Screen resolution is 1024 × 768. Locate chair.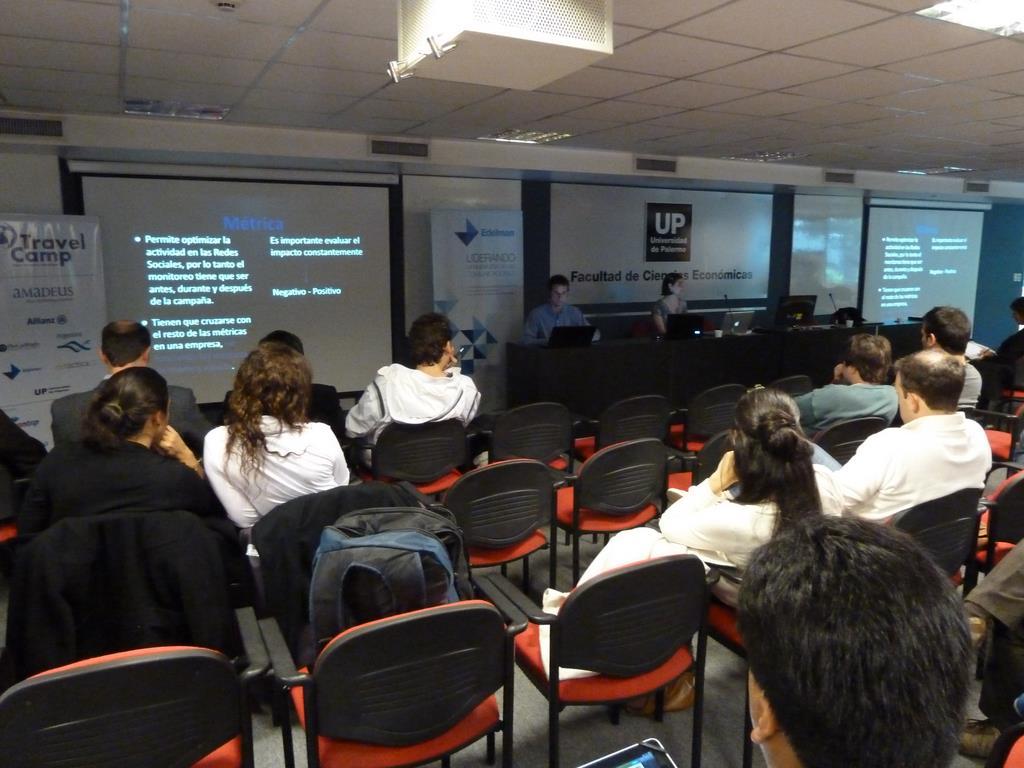
353:420:477:515.
